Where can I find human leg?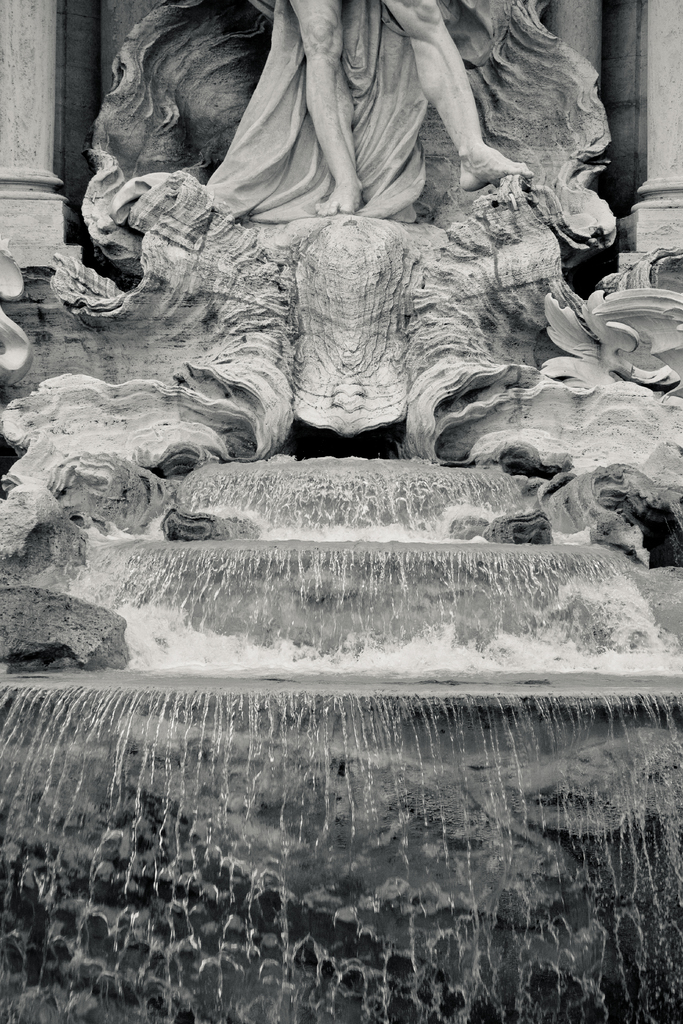
You can find it at bbox=[302, 0, 365, 211].
